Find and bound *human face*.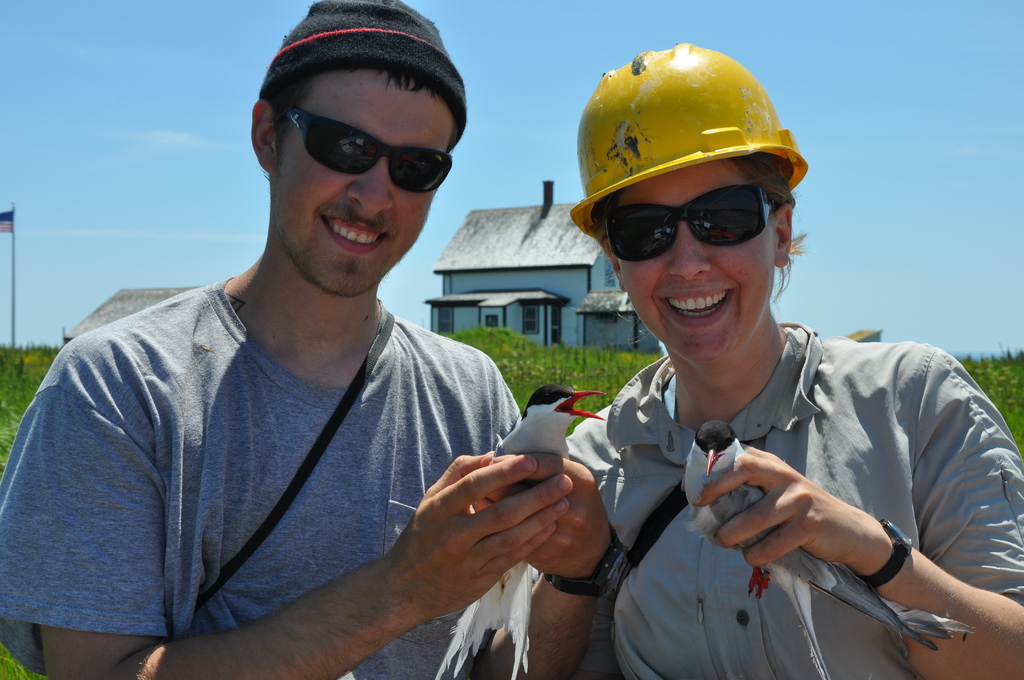
Bound: (left=273, top=55, right=455, bottom=294).
